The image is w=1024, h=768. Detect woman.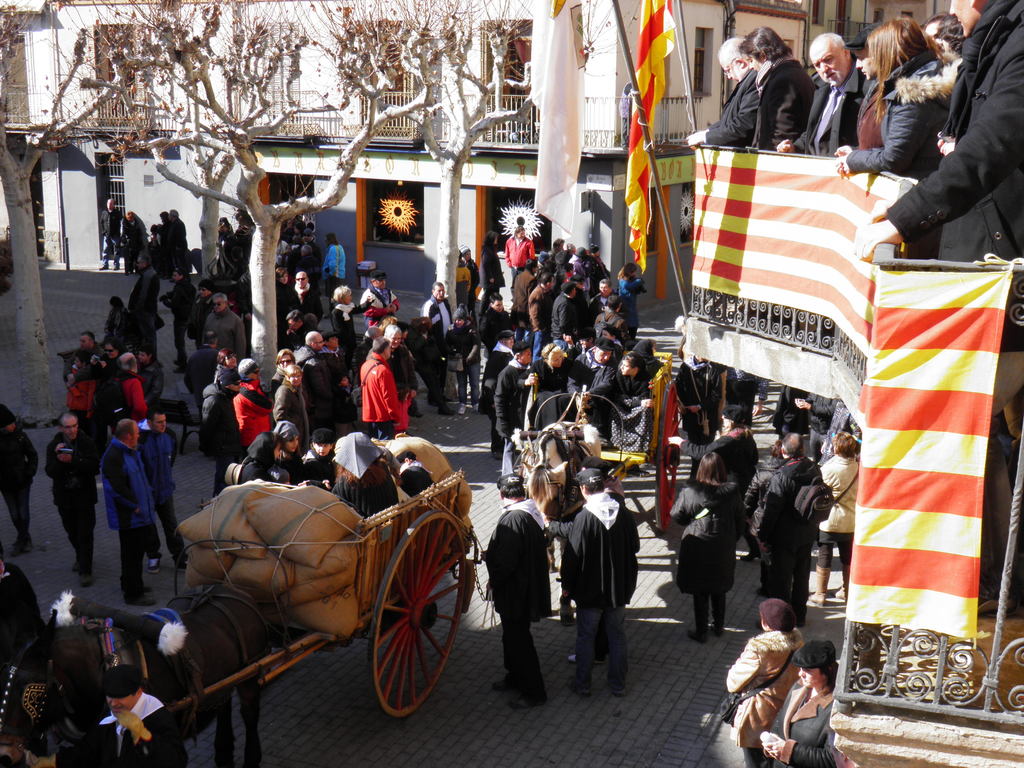
Detection: l=332, t=285, r=358, b=348.
